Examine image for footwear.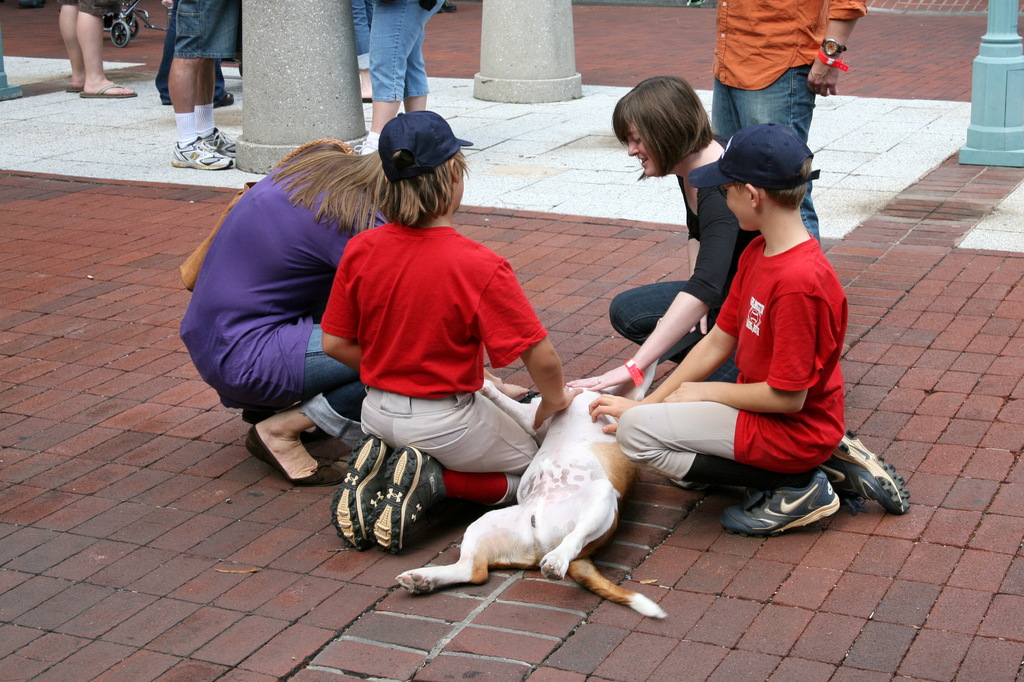
Examination result: (left=669, top=479, right=709, bottom=489).
